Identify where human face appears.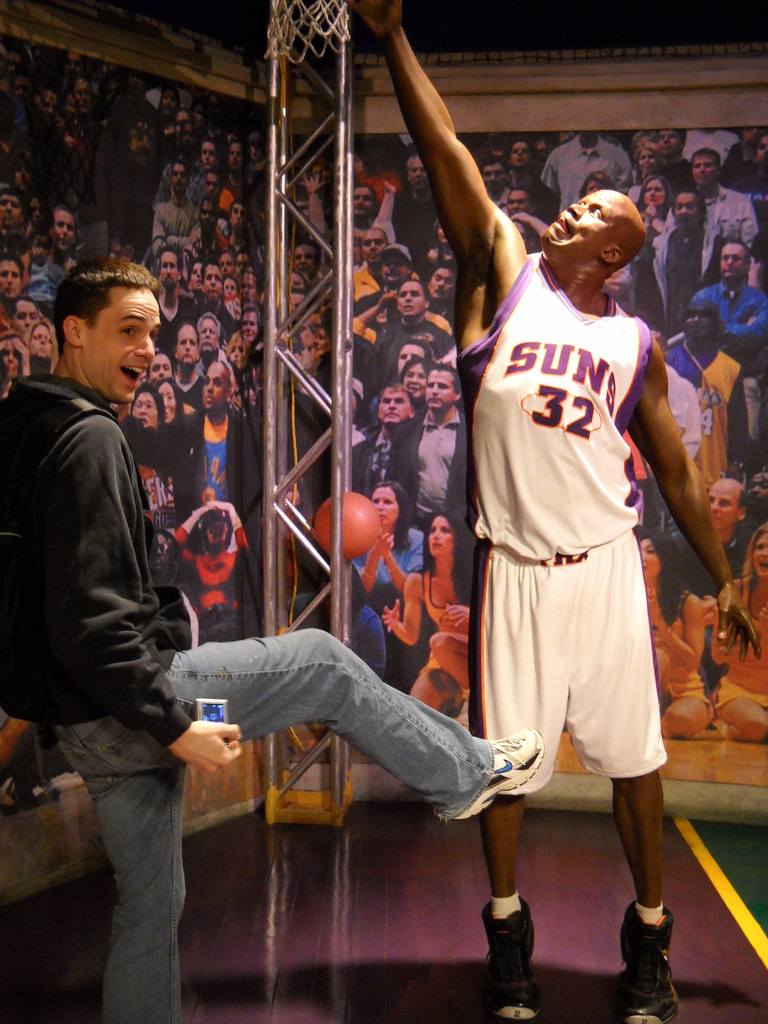
Appears at BBox(353, 189, 372, 216).
